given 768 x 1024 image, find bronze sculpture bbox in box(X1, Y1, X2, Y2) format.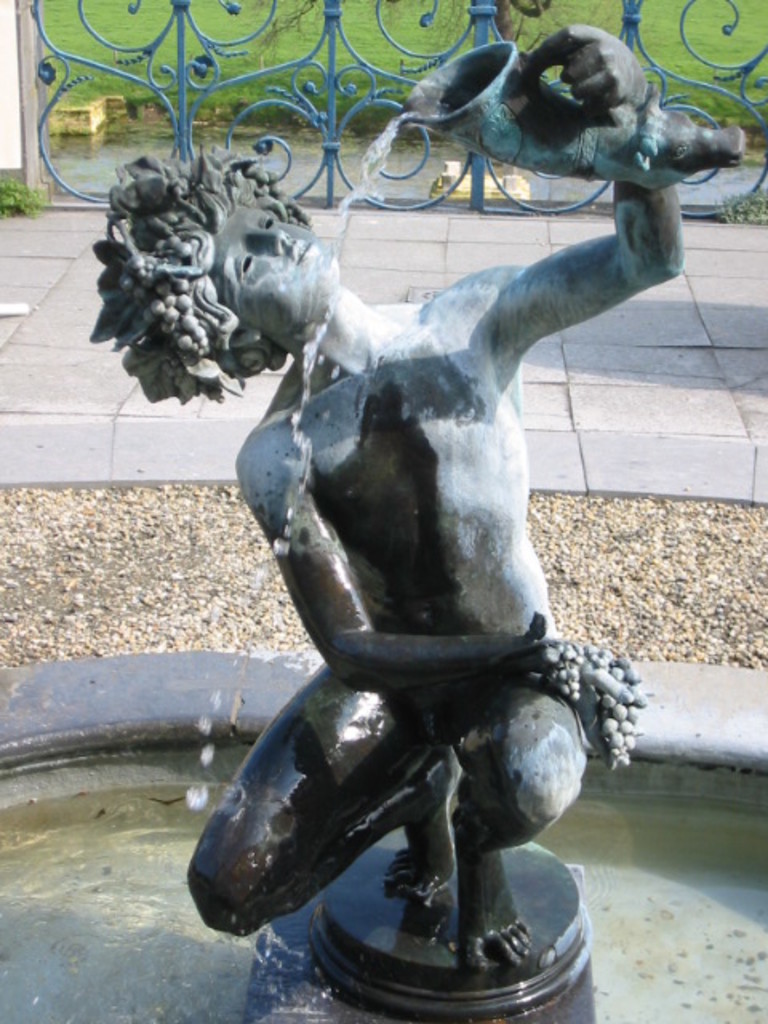
box(163, 96, 699, 923).
